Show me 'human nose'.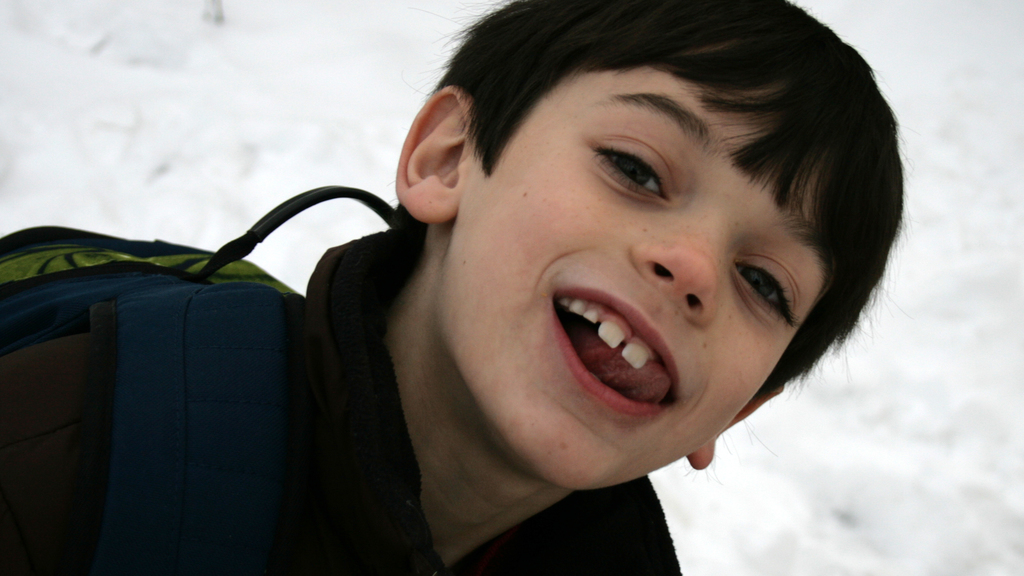
'human nose' is here: bbox=[630, 204, 719, 336].
